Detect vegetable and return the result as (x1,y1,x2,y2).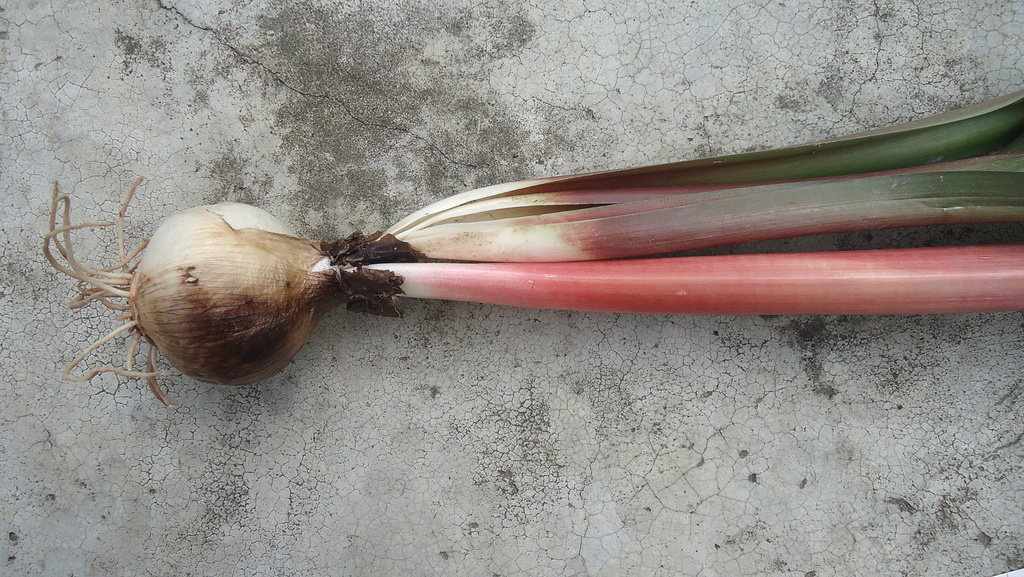
(111,80,972,378).
